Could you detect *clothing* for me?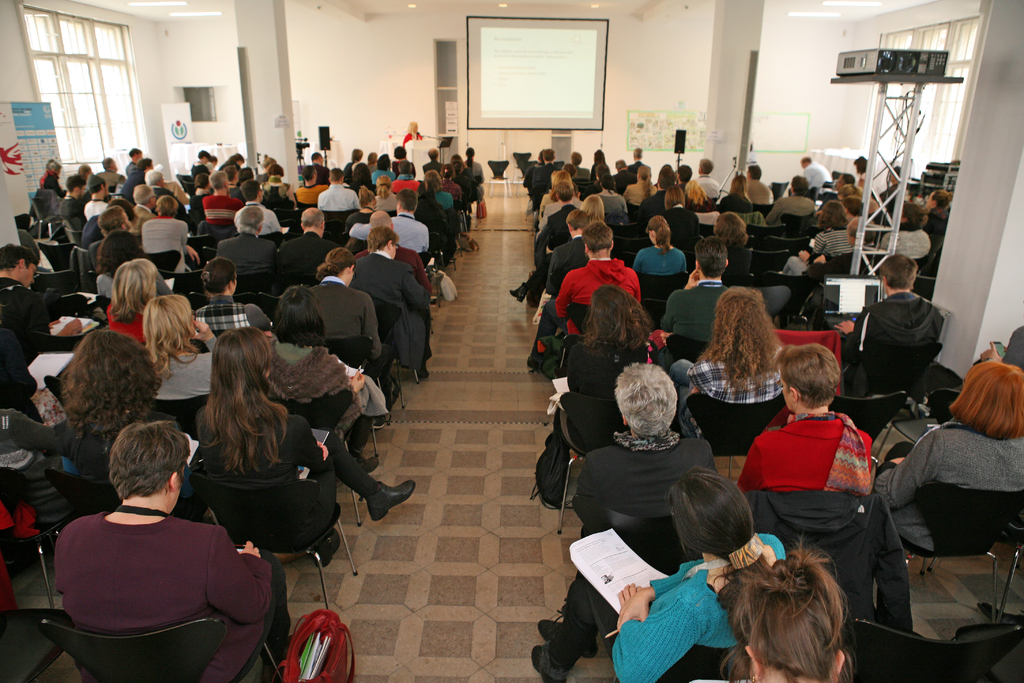
Detection result: region(614, 167, 637, 190).
